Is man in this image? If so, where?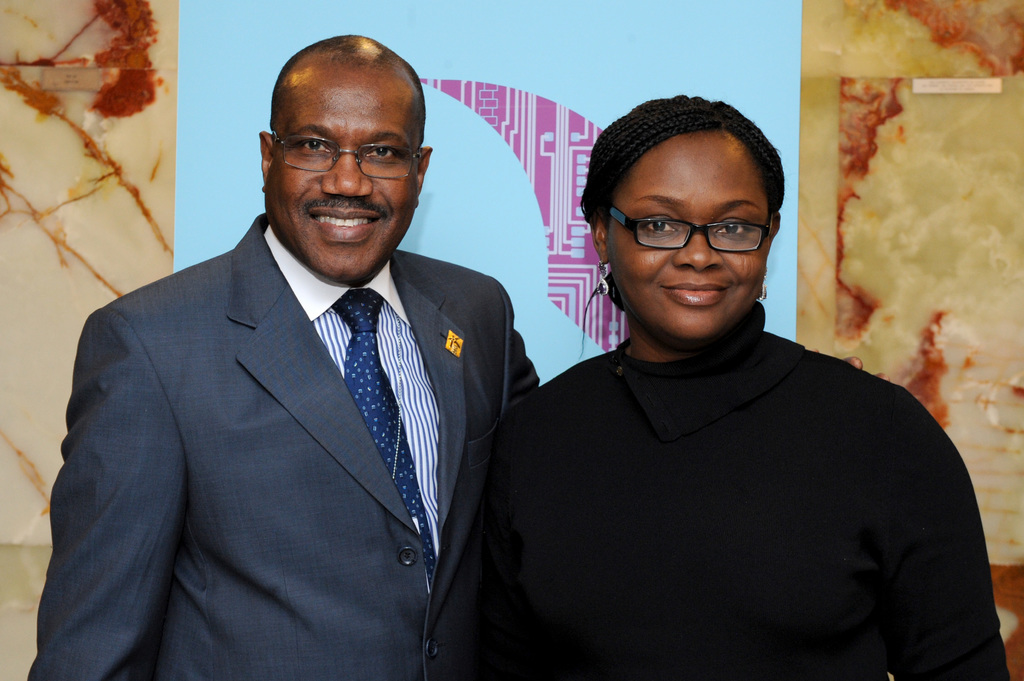
Yes, at [49,54,550,668].
